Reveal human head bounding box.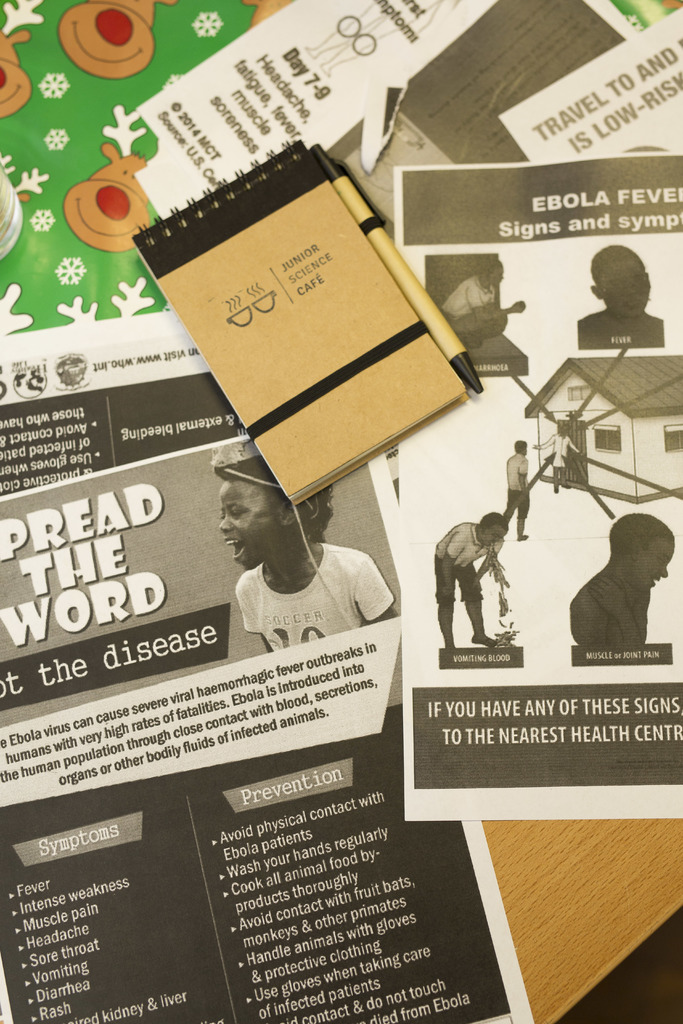
Revealed: pyautogui.locateOnScreen(210, 440, 334, 575).
